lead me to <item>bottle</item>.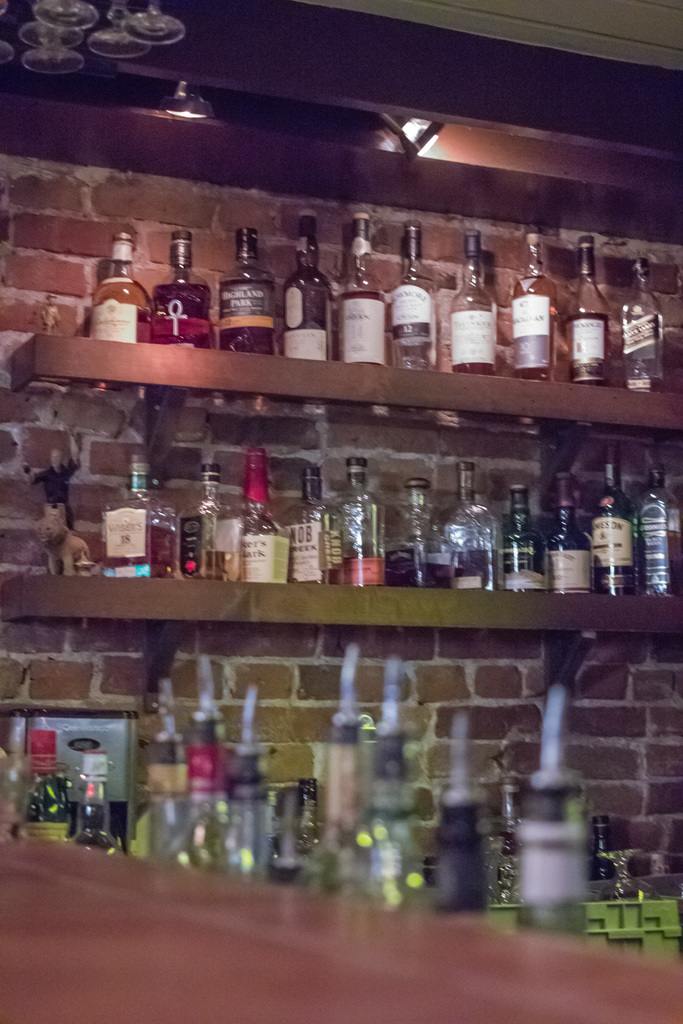
Lead to [left=214, top=227, right=281, bottom=355].
